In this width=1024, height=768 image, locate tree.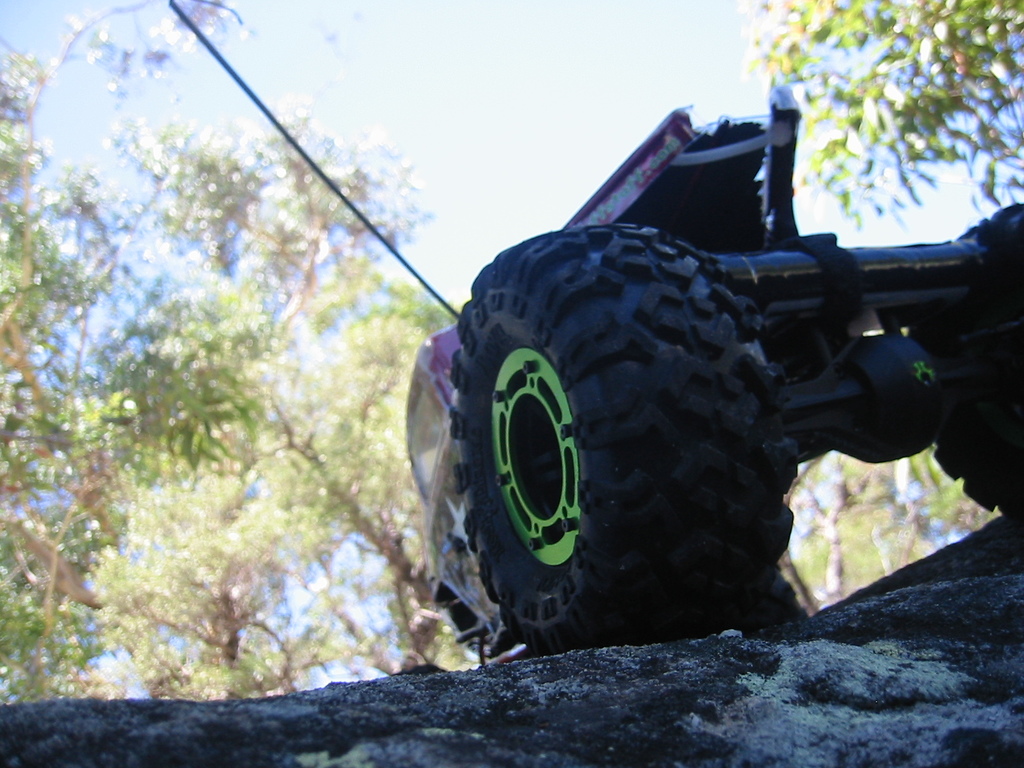
Bounding box: detection(746, 0, 1023, 281).
